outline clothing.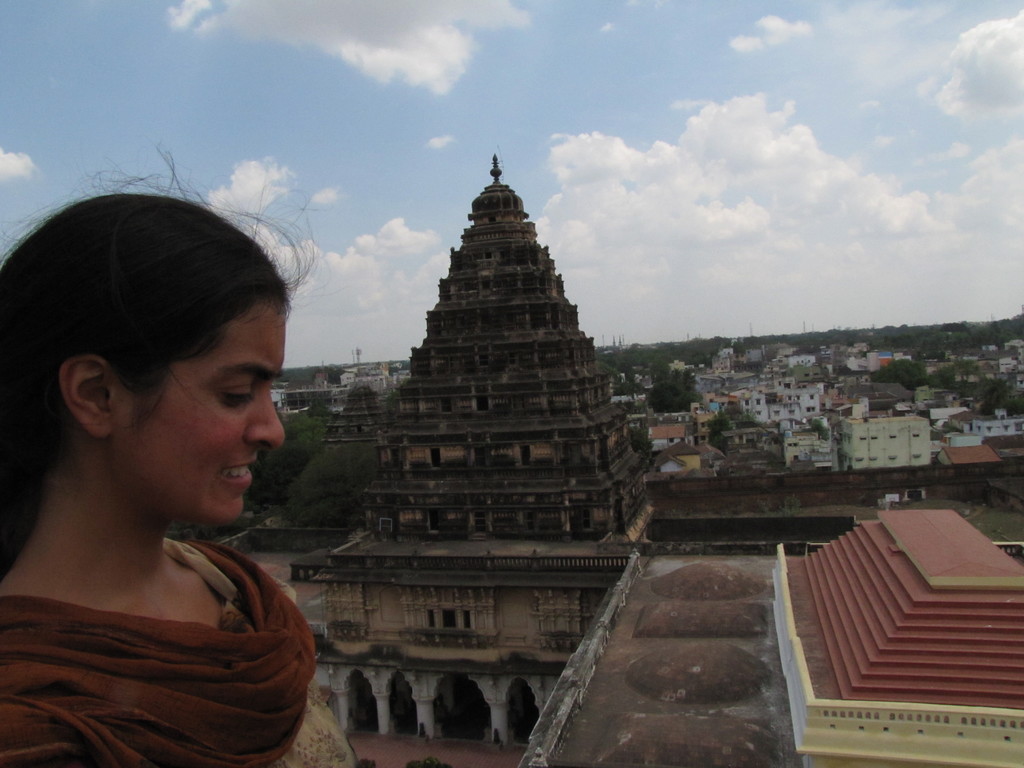
Outline: locate(7, 501, 314, 755).
